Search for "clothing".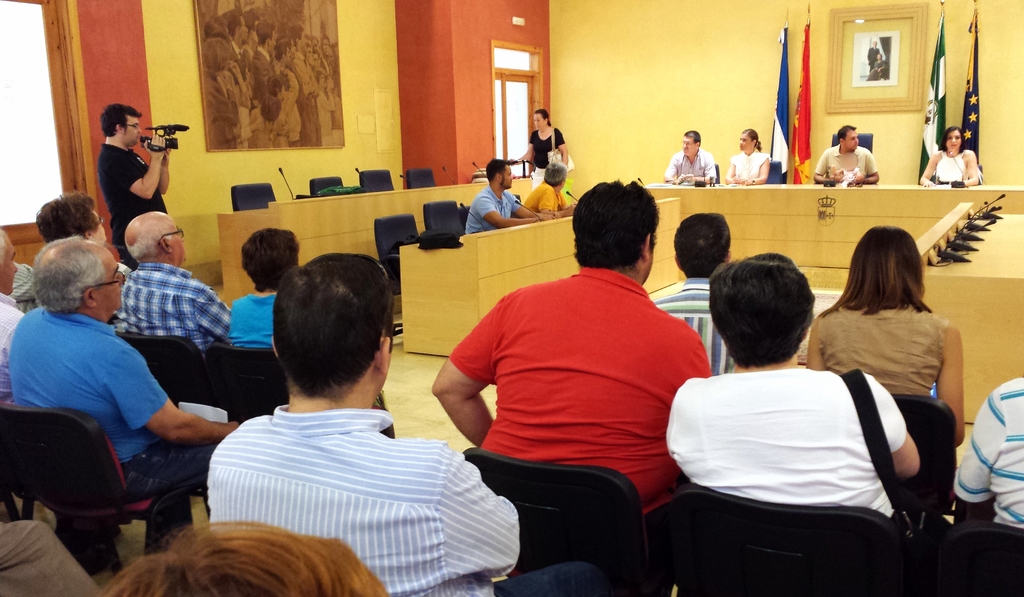
Found at x1=90 y1=140 x2=167 y2=262.
